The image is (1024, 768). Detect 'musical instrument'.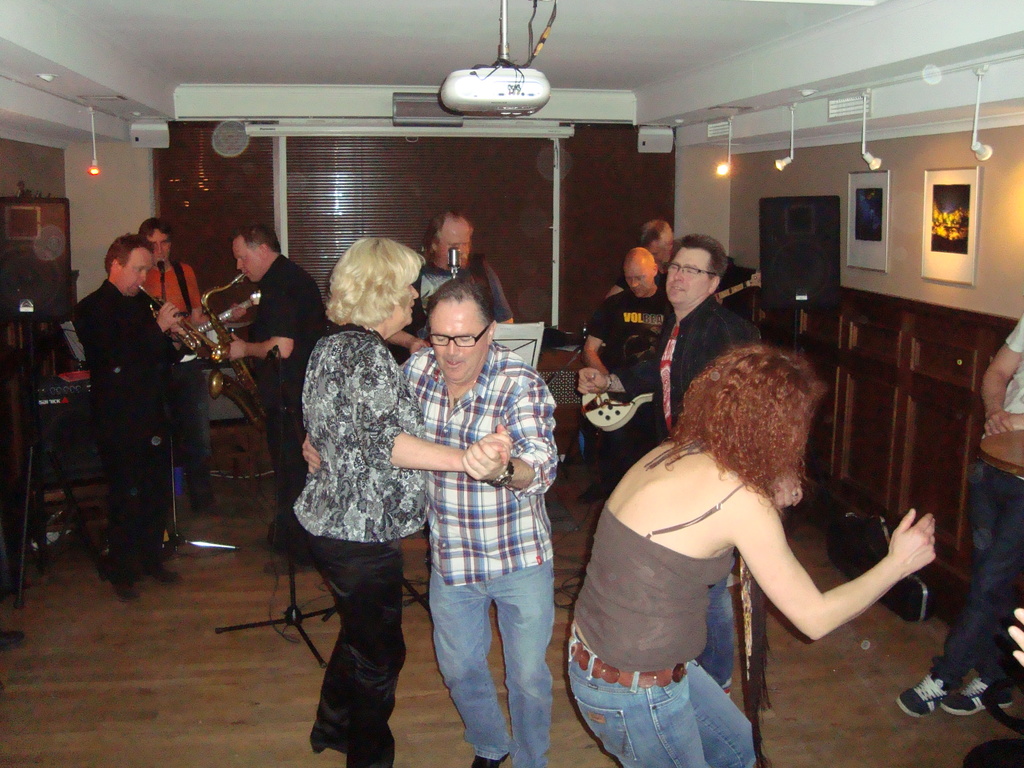
Detection: <region>134, 280, 230, 367</region>.
